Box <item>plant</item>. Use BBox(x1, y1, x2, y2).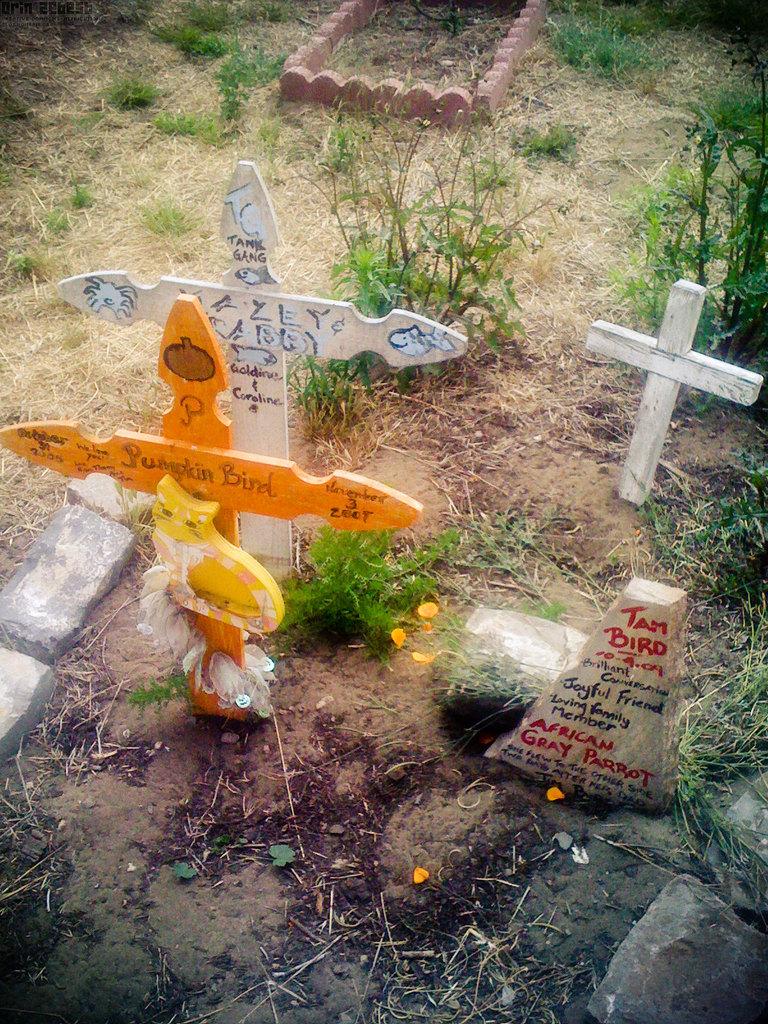
BBox(298, 104, 552, 404).
